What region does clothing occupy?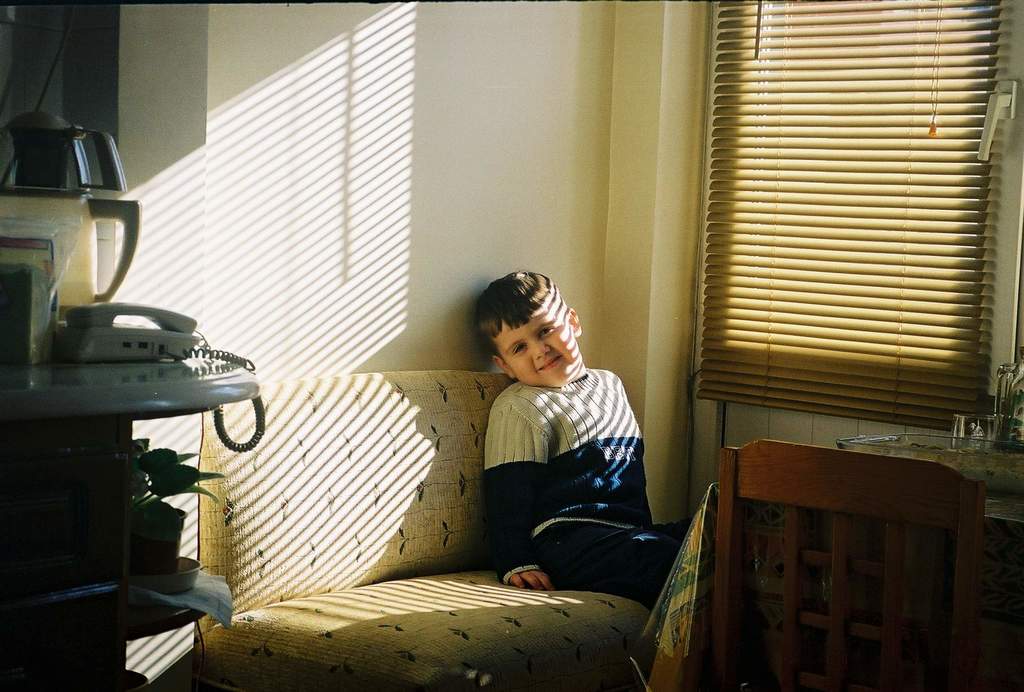
(left=470, top=332, right=669, bottom=587).
